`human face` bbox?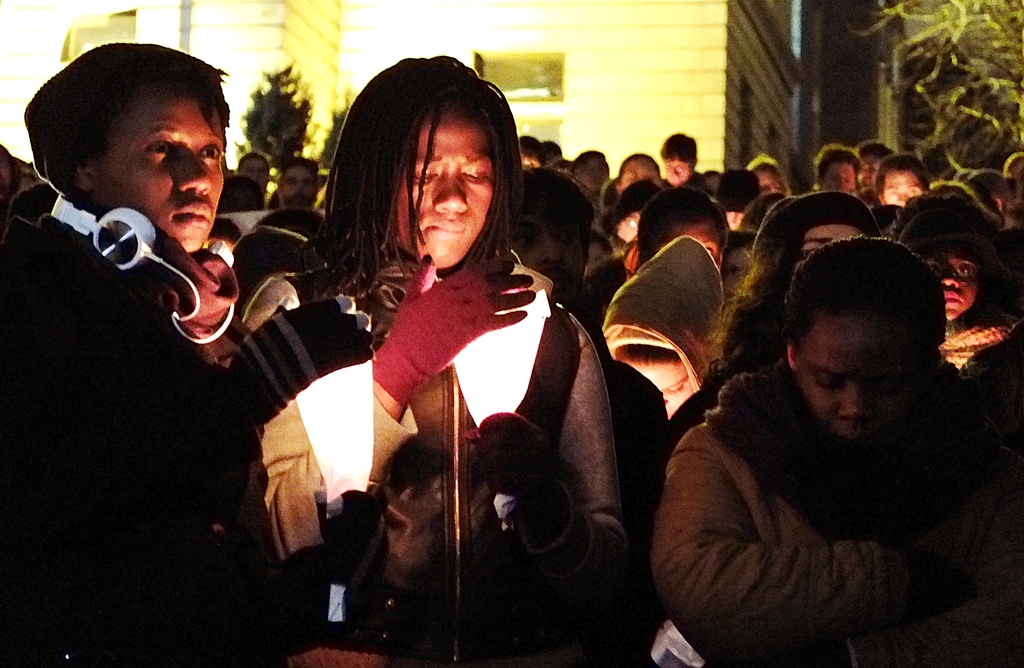
pyautogui.locateOnScreen(396, 103, 495, 263)
